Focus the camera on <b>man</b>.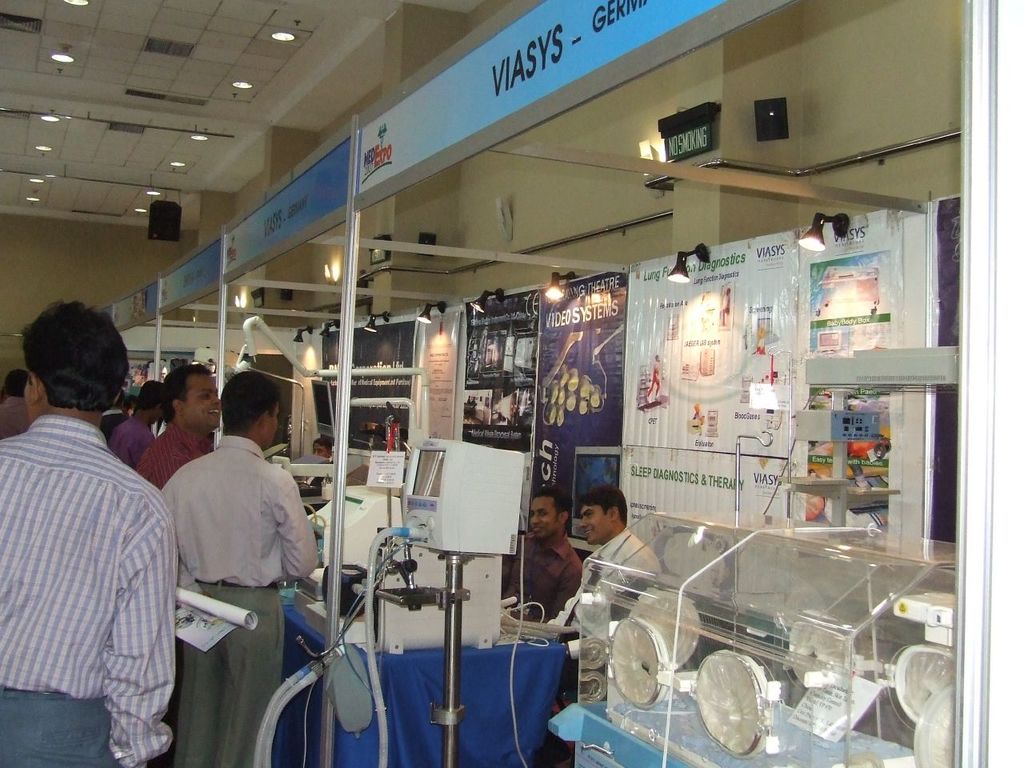
Focus region: [11, 283, 194, 758].
